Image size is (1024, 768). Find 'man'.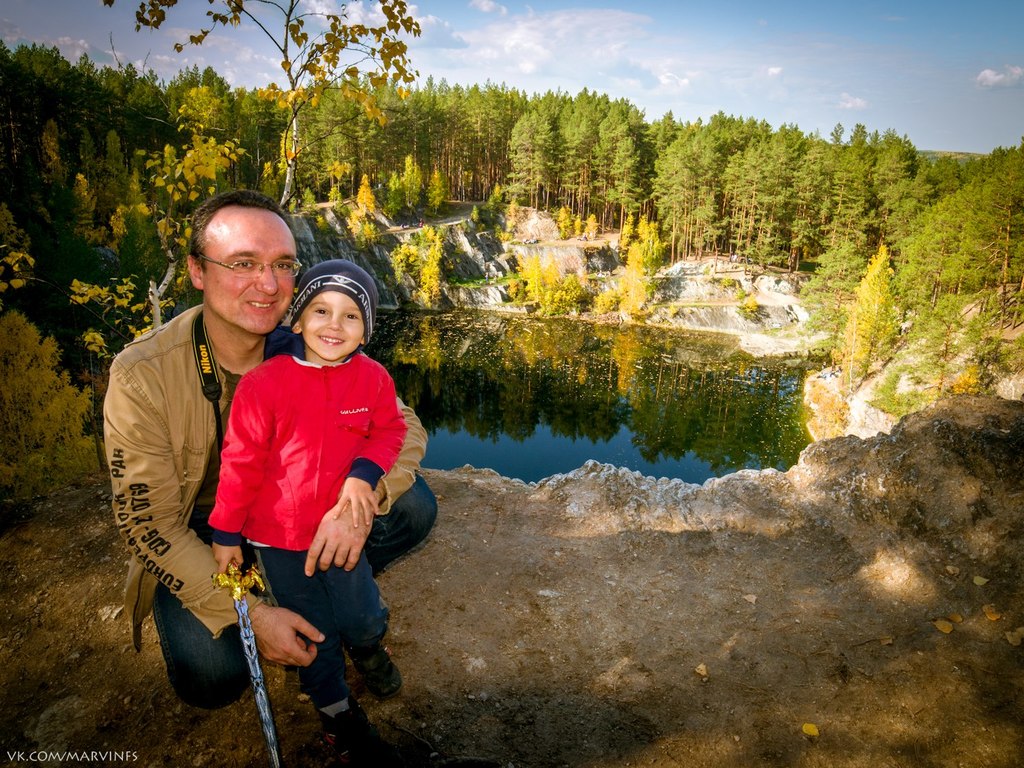
Rect(132, 204, 383, 745).
